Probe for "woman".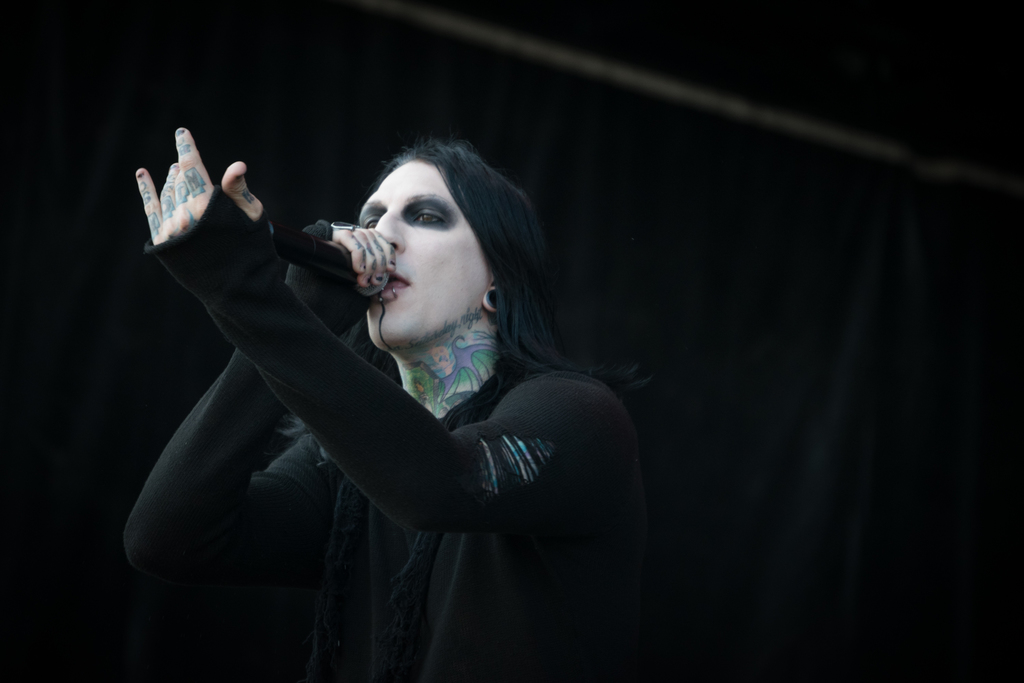
Probe result: x1=124, y1=143, x2=653, y2=682.
